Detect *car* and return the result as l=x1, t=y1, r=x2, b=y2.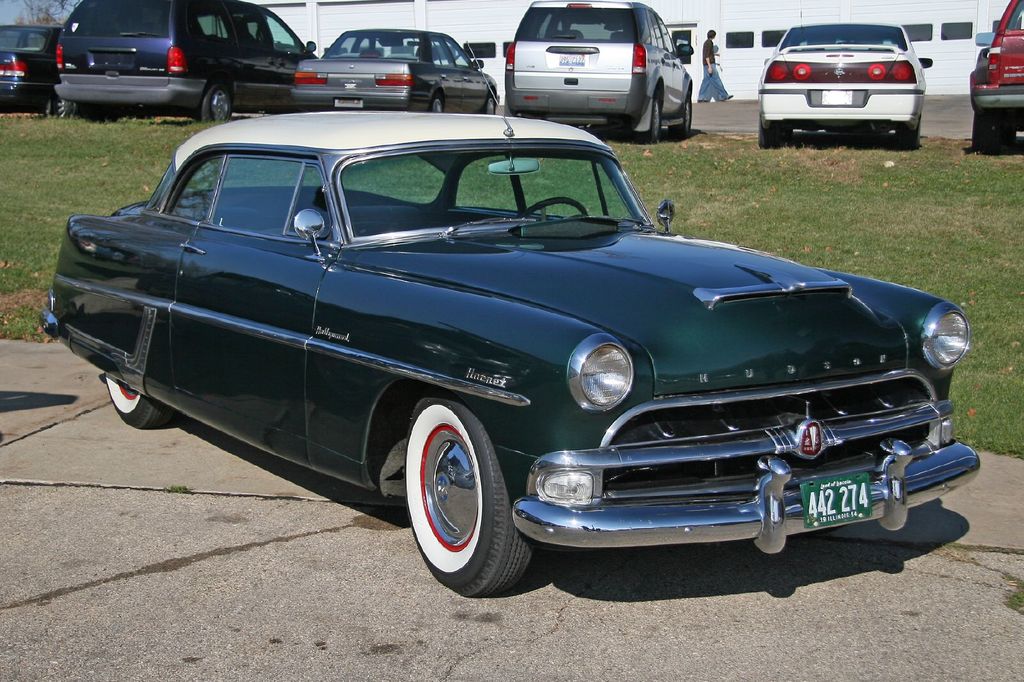
l=38, t=46, r=980, b=596.
